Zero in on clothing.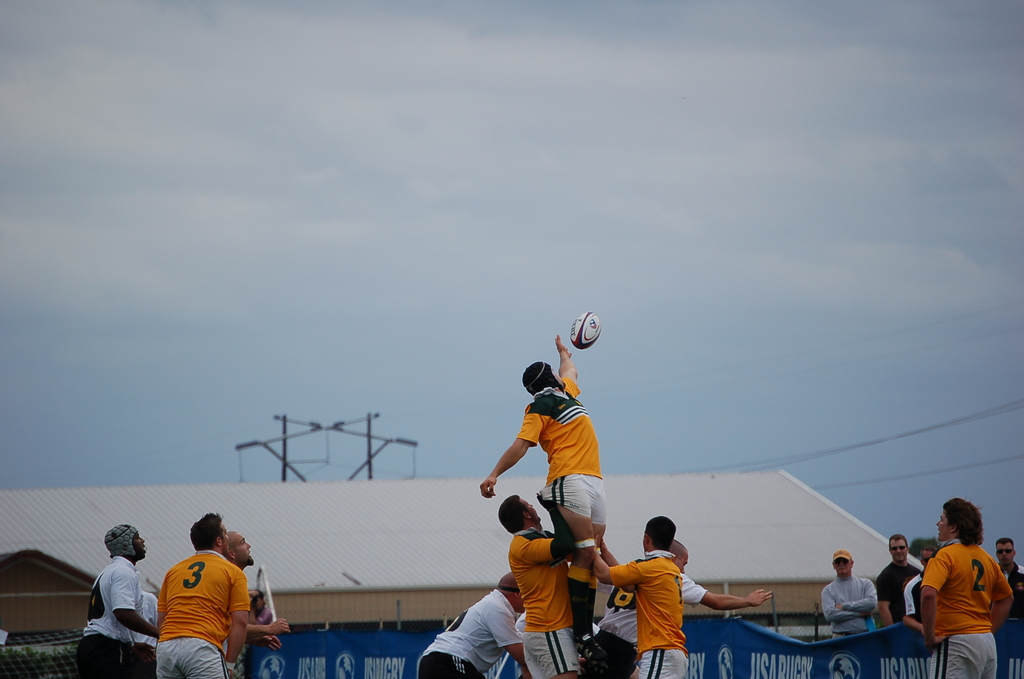
Zeroed in: [580, 563, 705, 678].
